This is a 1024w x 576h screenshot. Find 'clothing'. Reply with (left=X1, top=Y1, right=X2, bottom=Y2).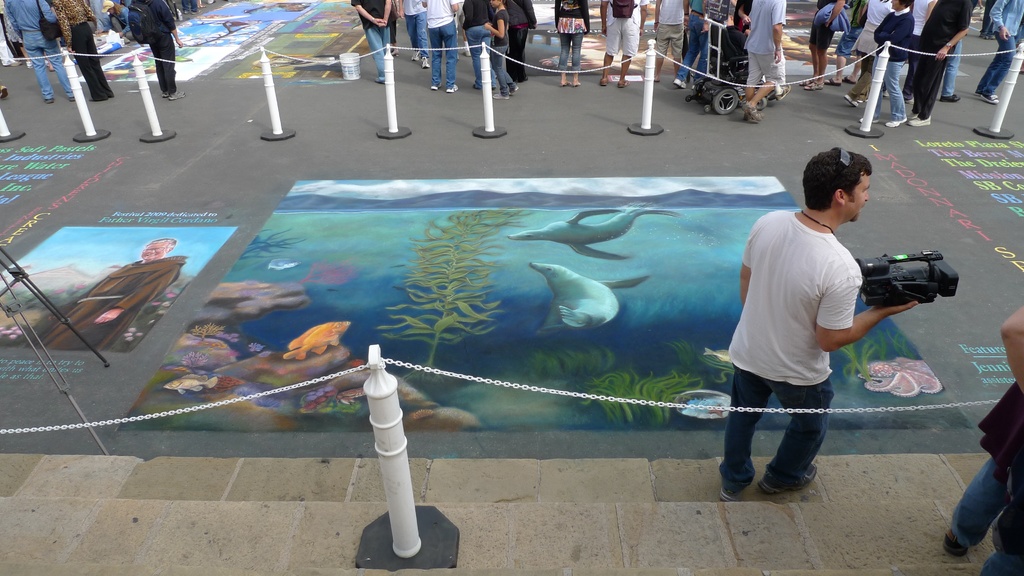
(left=947, top=376, right=1023, bottom=575).
